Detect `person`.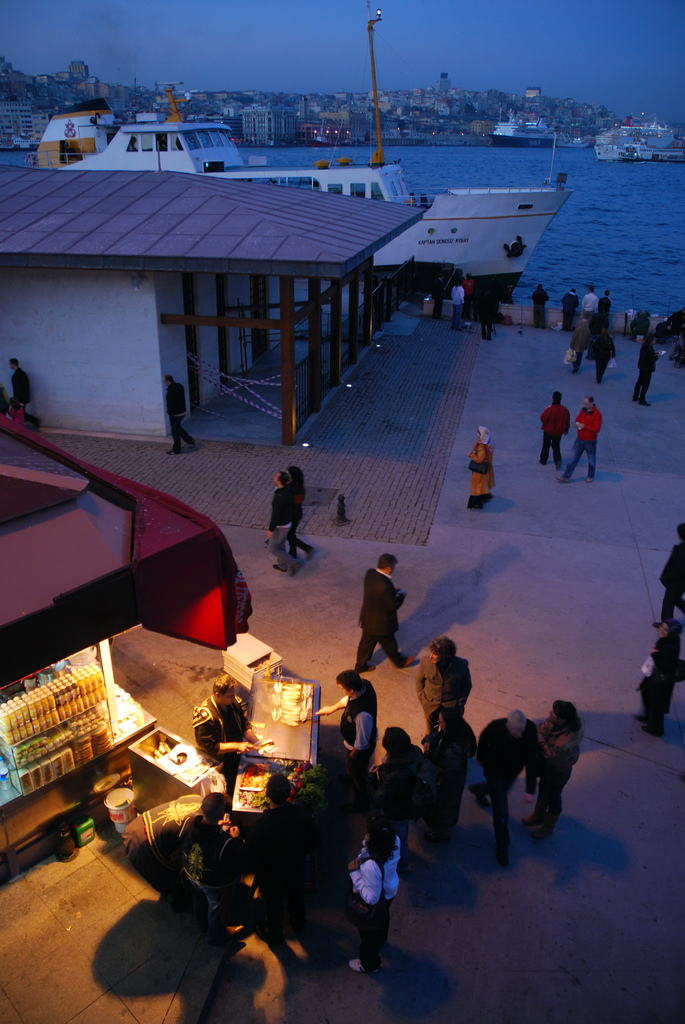
Detected at 265/780/308/877.
